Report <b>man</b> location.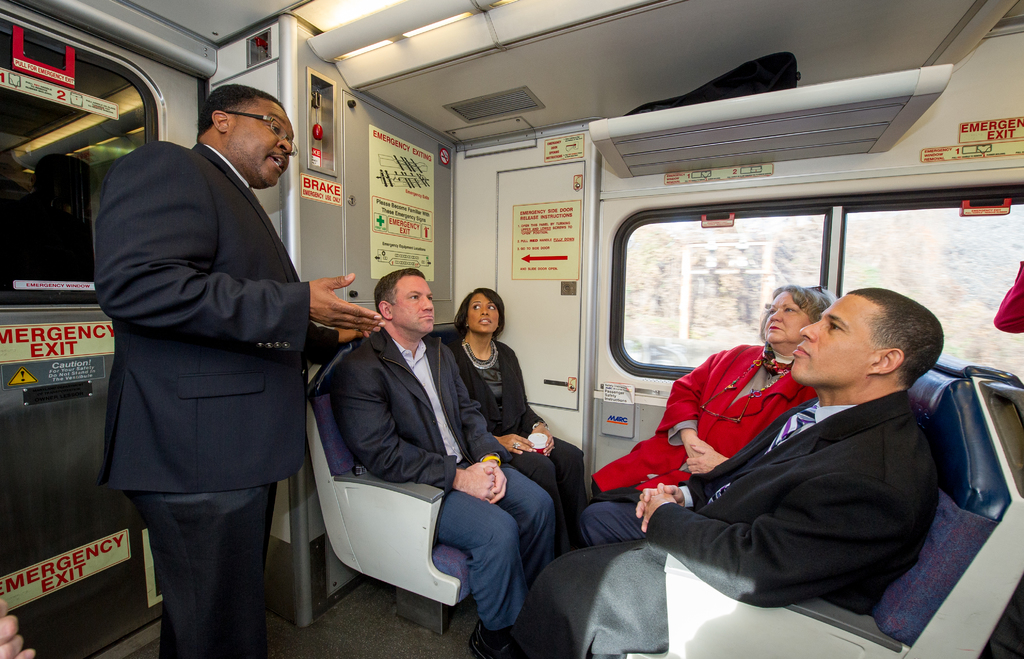
Report: bbox=(501, 288, 942, 658).
